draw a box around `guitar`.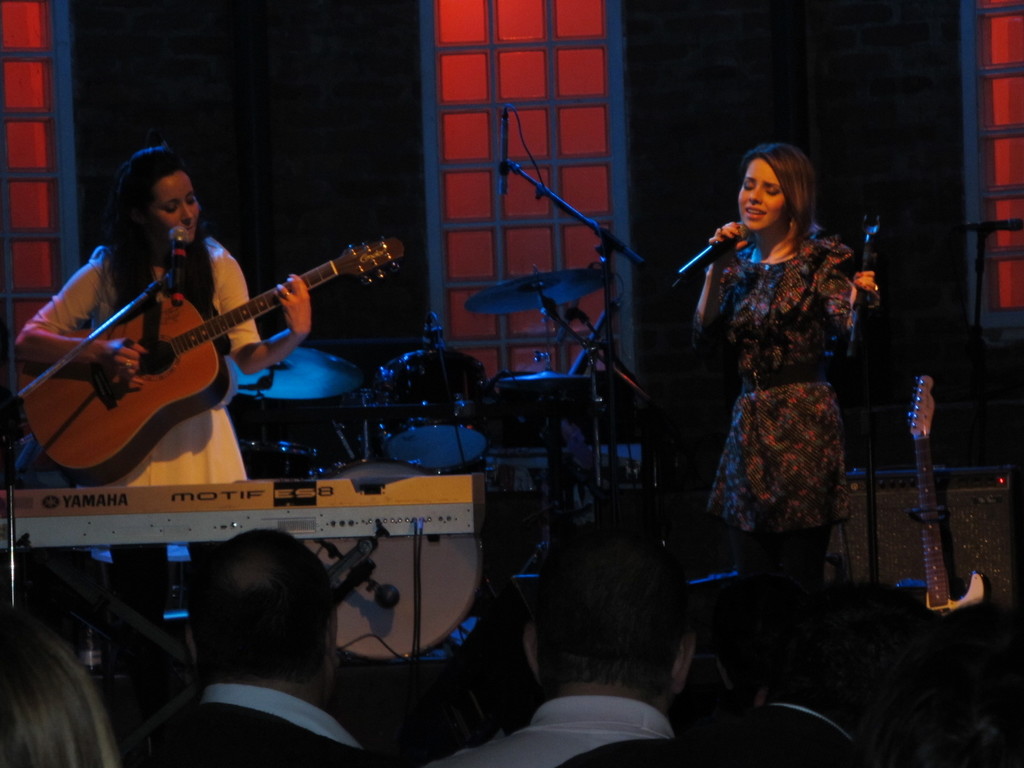
BBox(35, 228, 385, 464).
